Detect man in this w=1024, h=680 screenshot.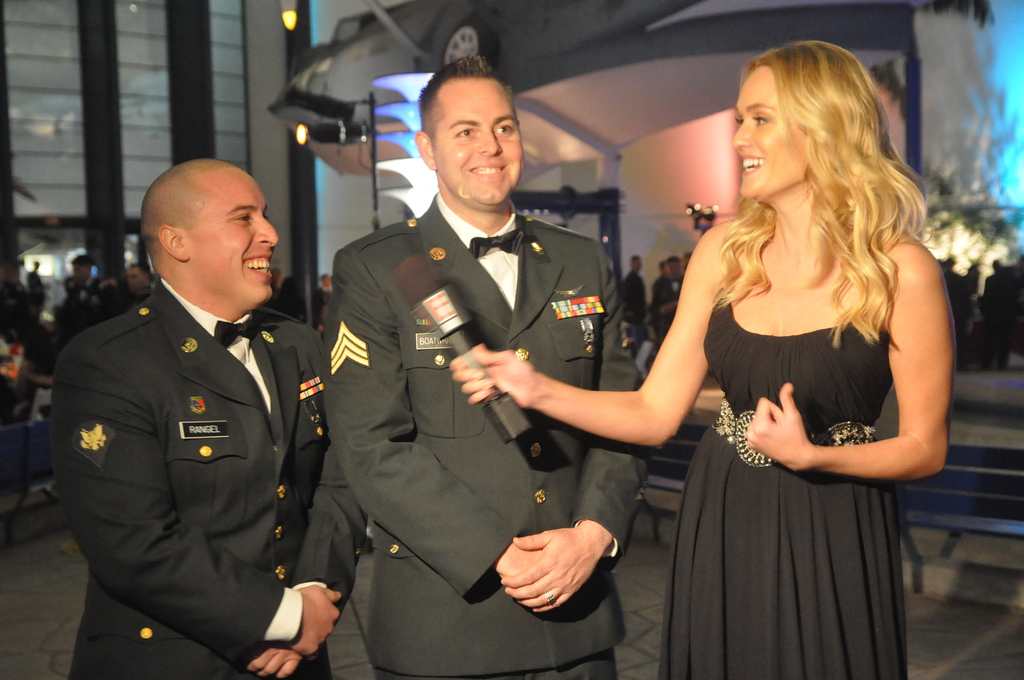
Detection: <bbox>53, 117, 319, 679</bbox>.
